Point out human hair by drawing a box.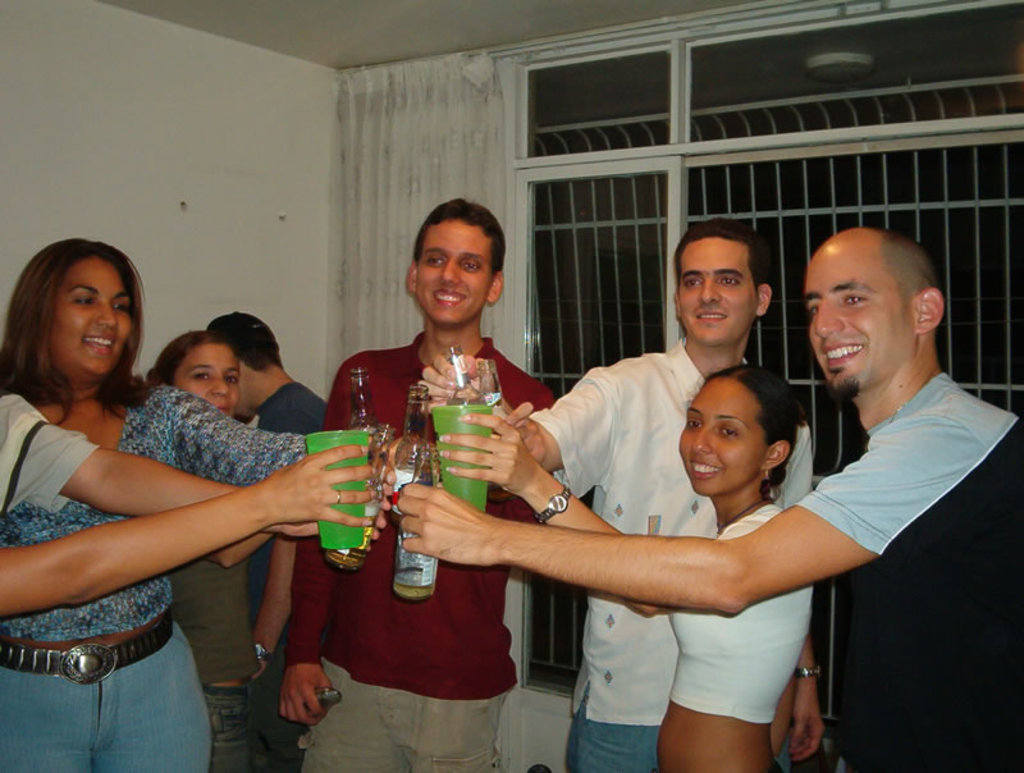
select_region(412, 197, 503, 278).
